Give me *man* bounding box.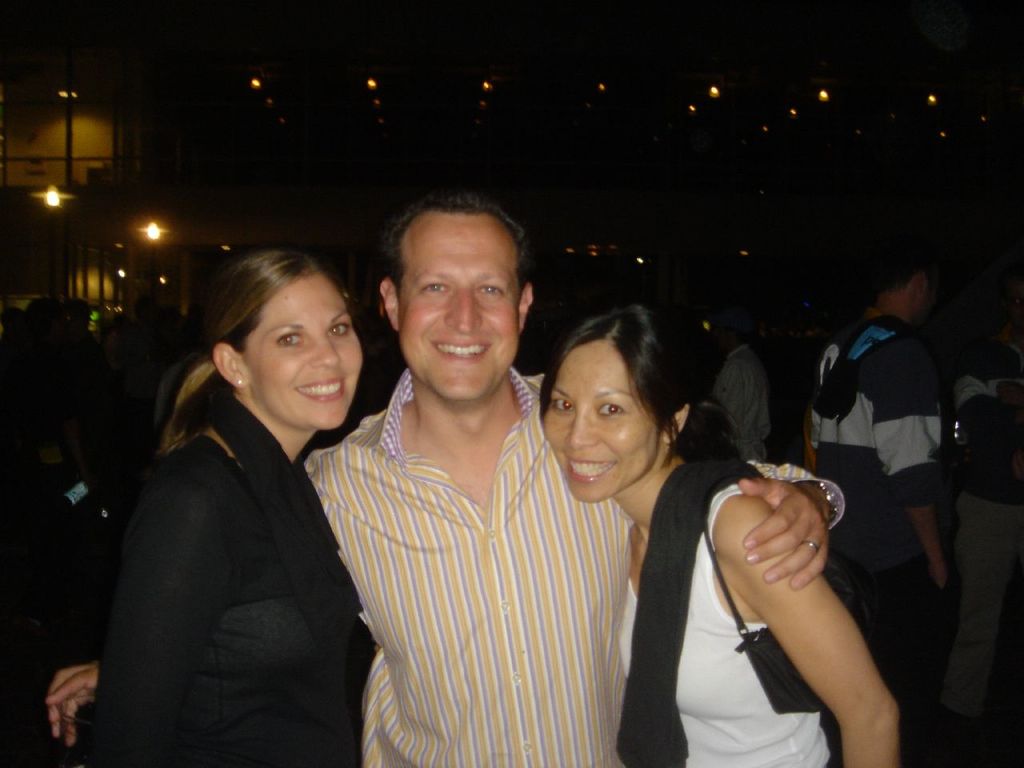
(808, 236, 946, 602).
